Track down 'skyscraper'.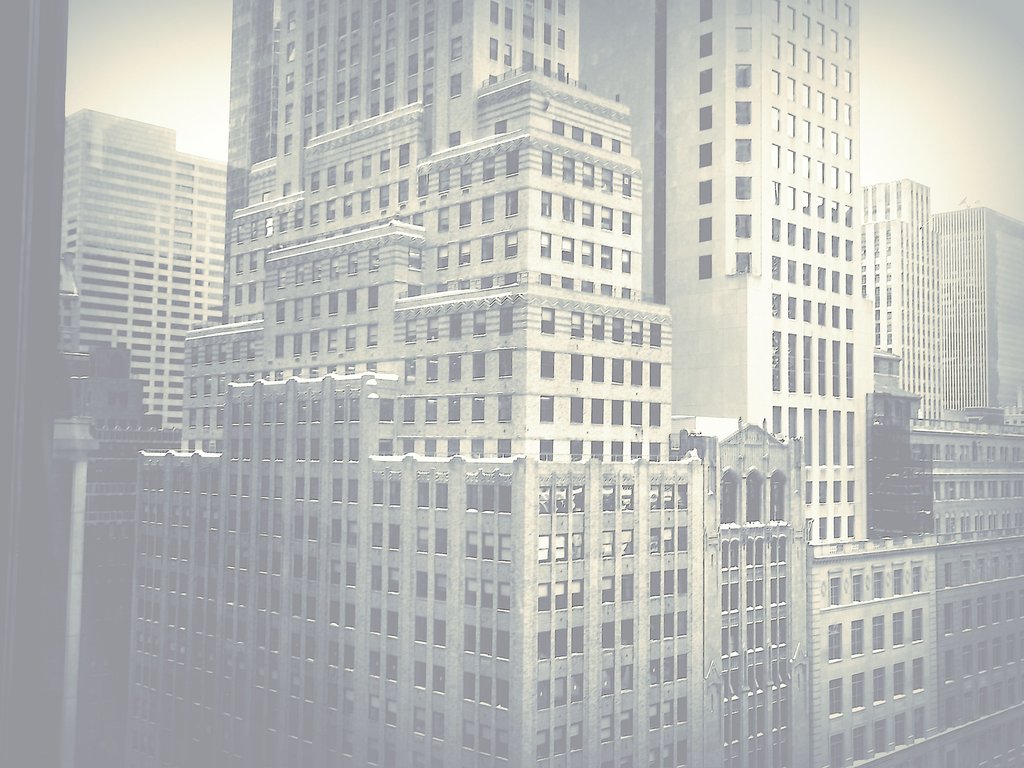
Tracked to [927, 196, 1023, 454].
